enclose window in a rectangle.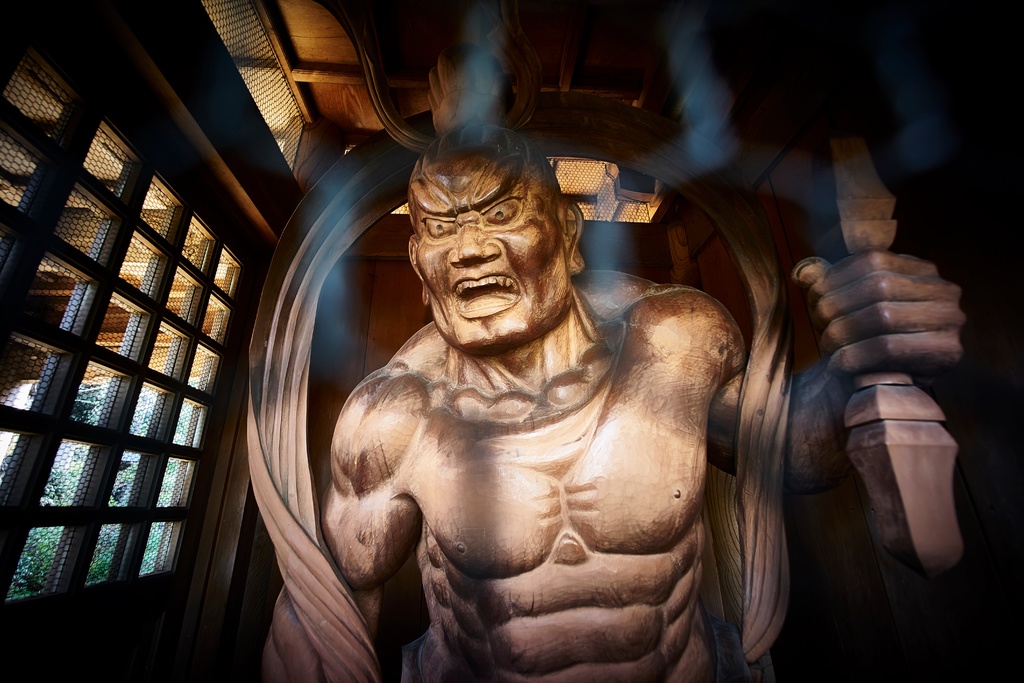
<region>322, 131, 653, 219</region>.
